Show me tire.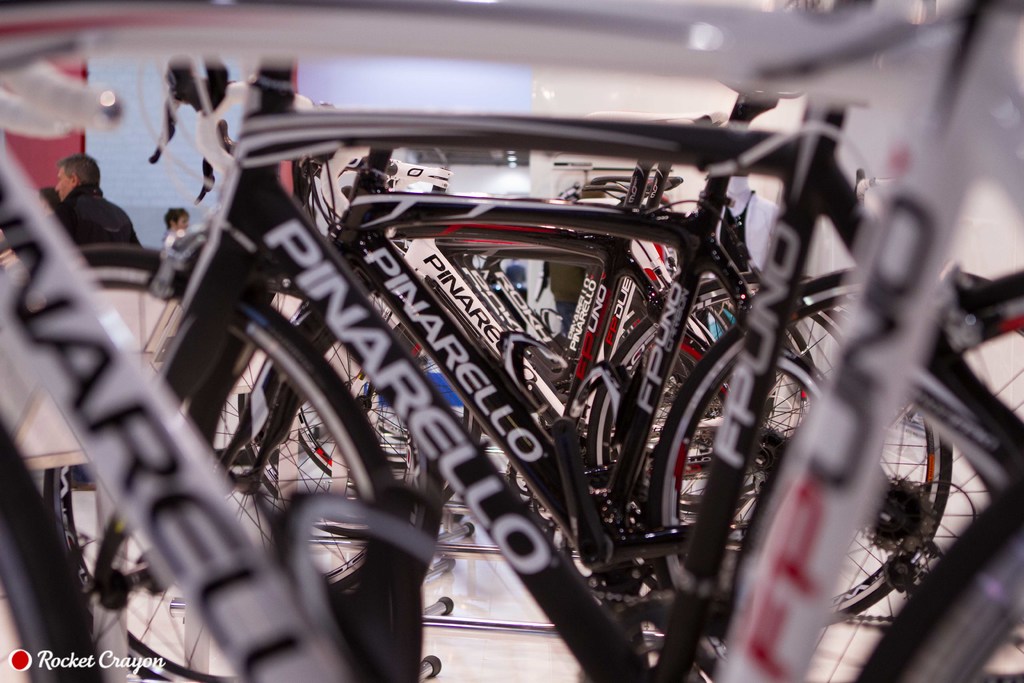
tire is here: (x1=586, y1=278, x2=842, y2=526).
